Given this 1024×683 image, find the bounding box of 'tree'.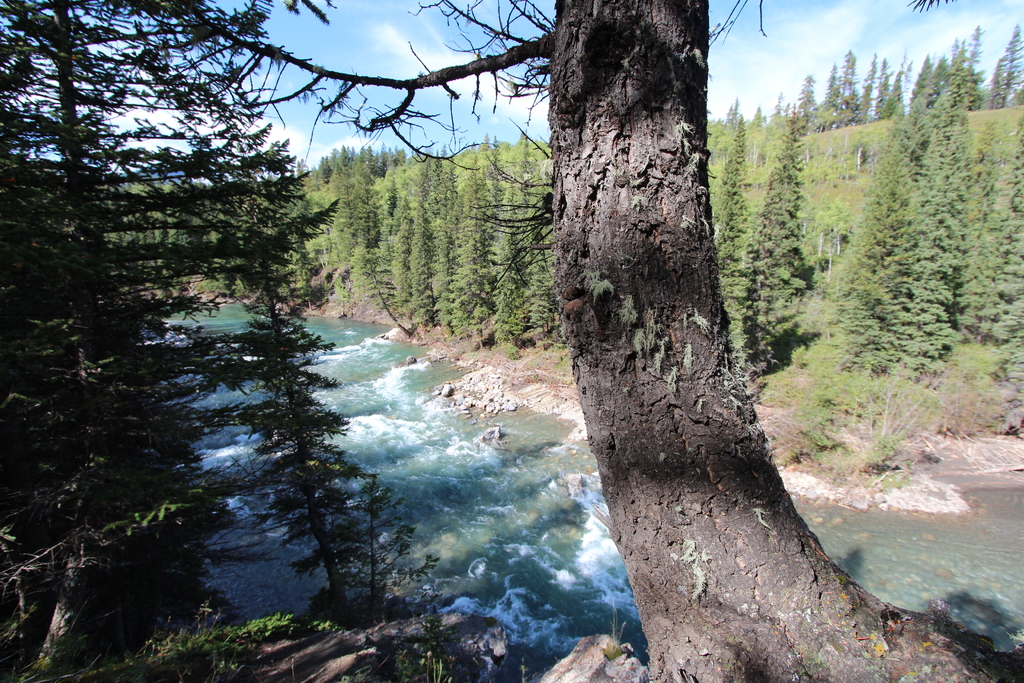
x1=224, y1=0, x2=1023, y2=682.
